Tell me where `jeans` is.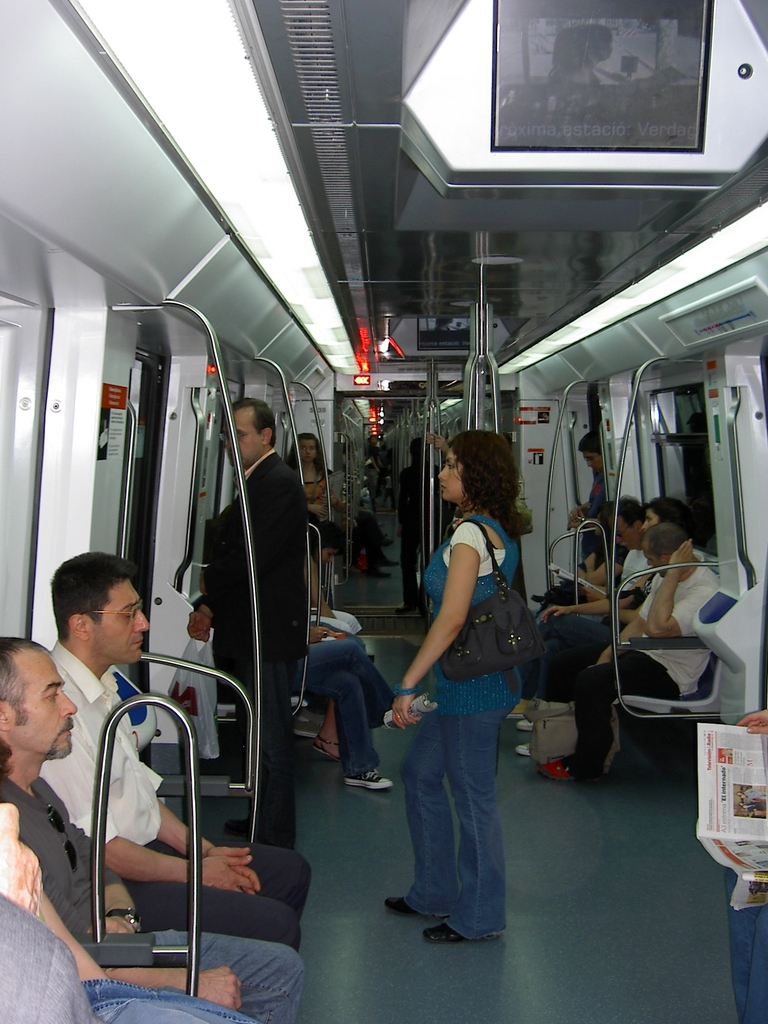
`jeans` is at l=127, t=830, r=321, b=961.
